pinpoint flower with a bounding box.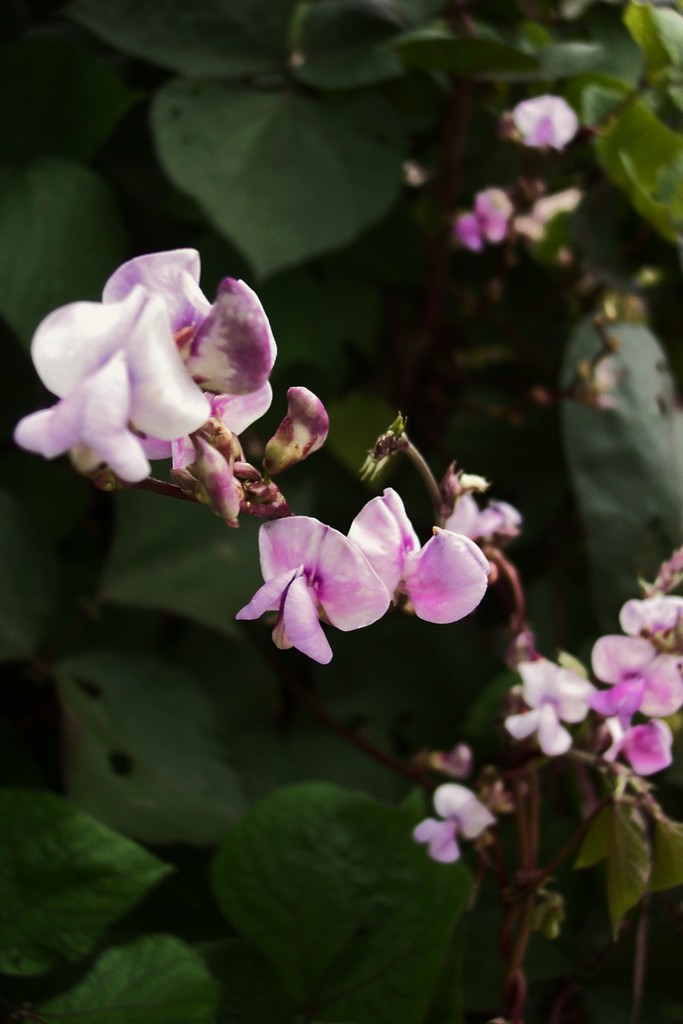
box(411, 781, 497, 863).
